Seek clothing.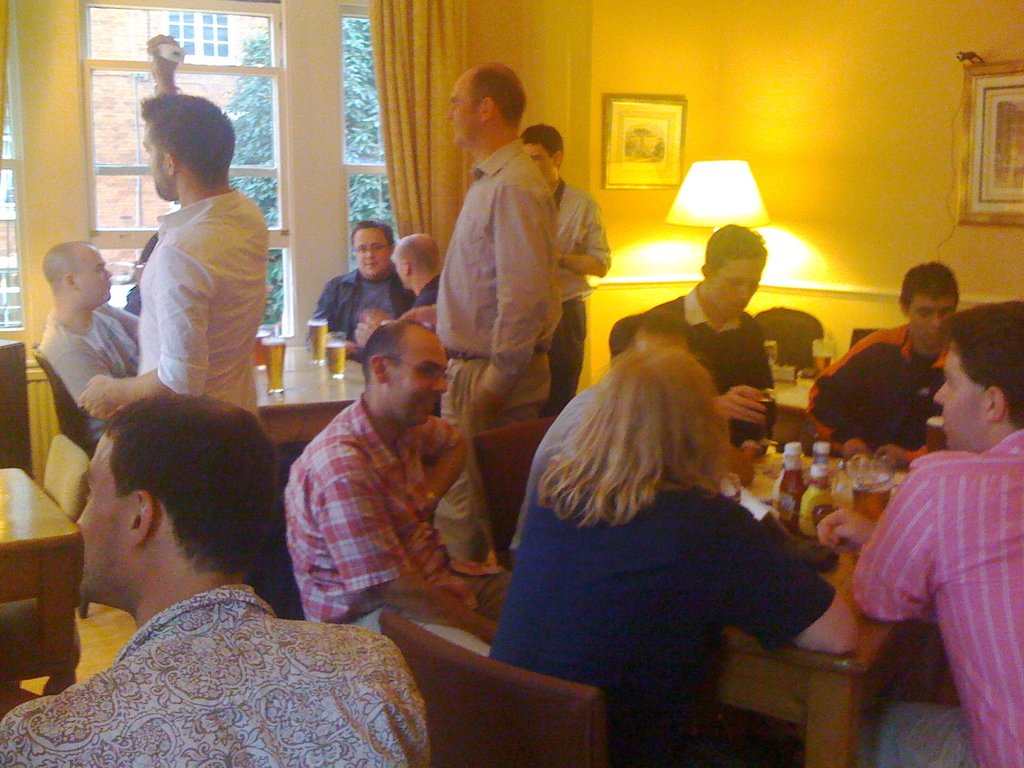
x1=136, y1=191, x2=271, y2=416.
